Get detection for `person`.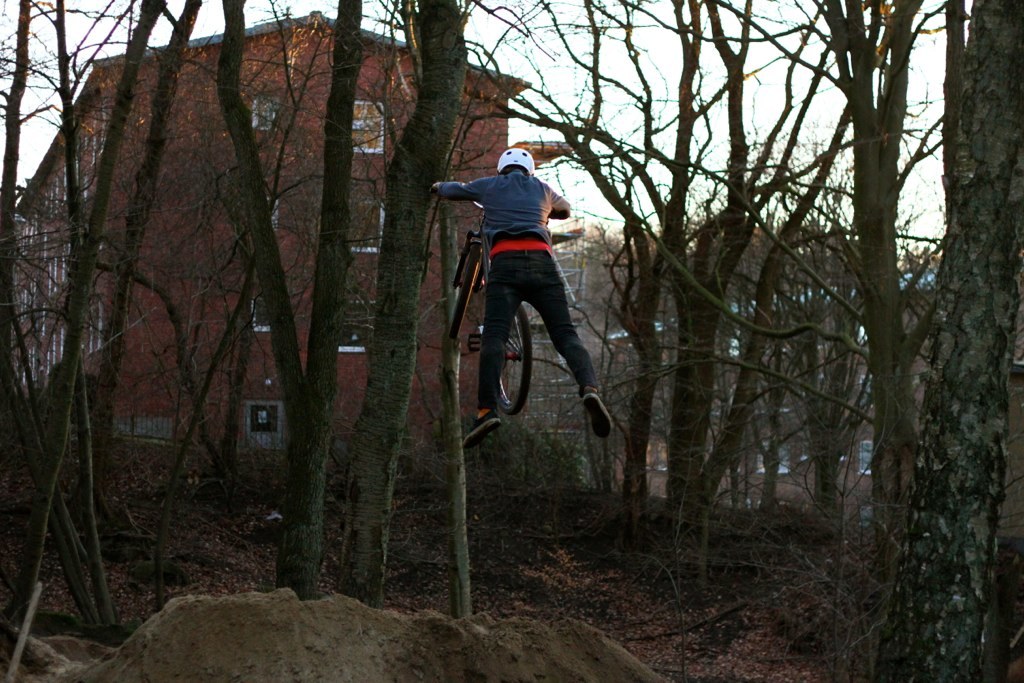
Detection: 443 113 602 438.
